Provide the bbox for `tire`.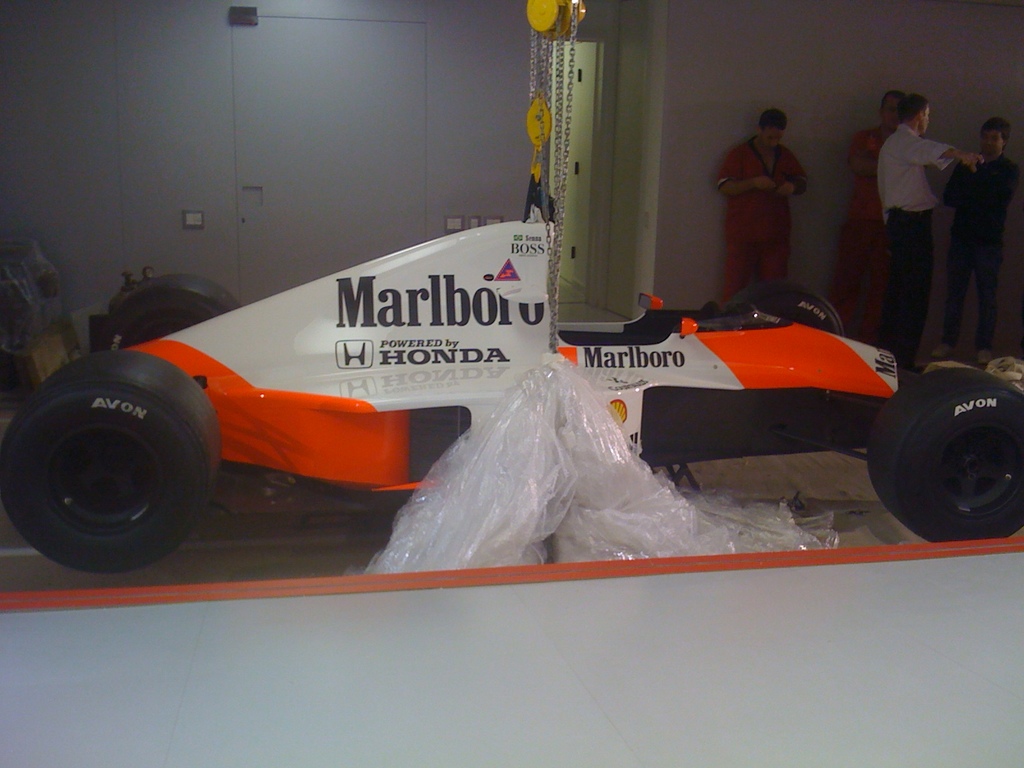
x1=723, y1=280, x2=845, y2=339.
